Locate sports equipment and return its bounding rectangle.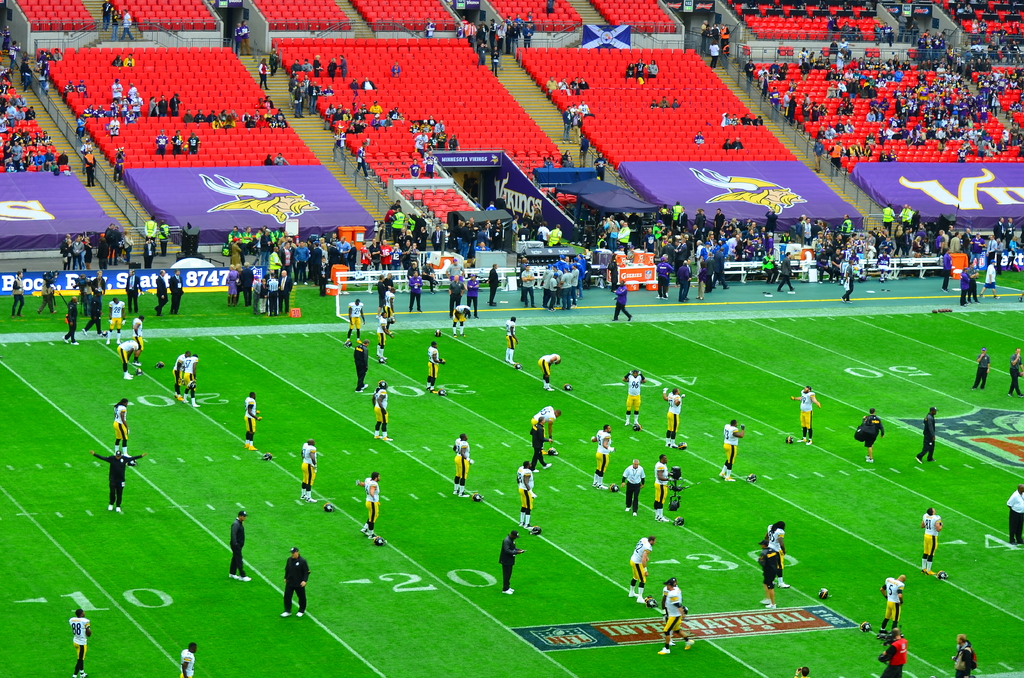
detection(530, 525, 541, 534).
